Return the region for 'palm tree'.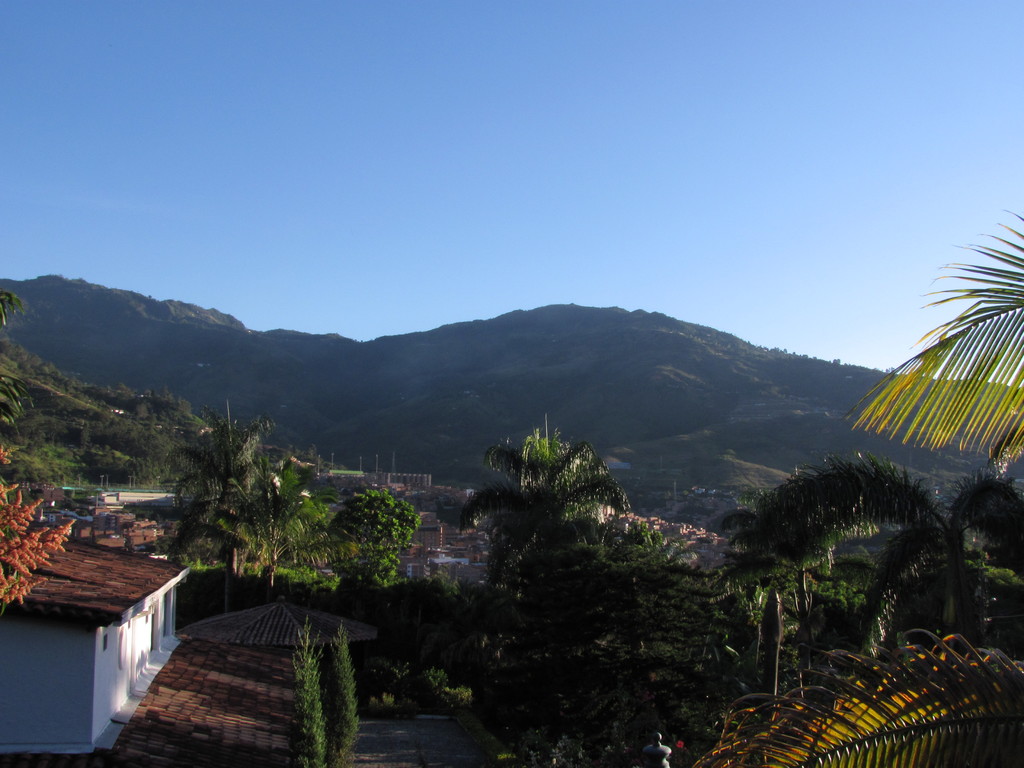
(x1=499, y1=425, x2=602, y2=623).
